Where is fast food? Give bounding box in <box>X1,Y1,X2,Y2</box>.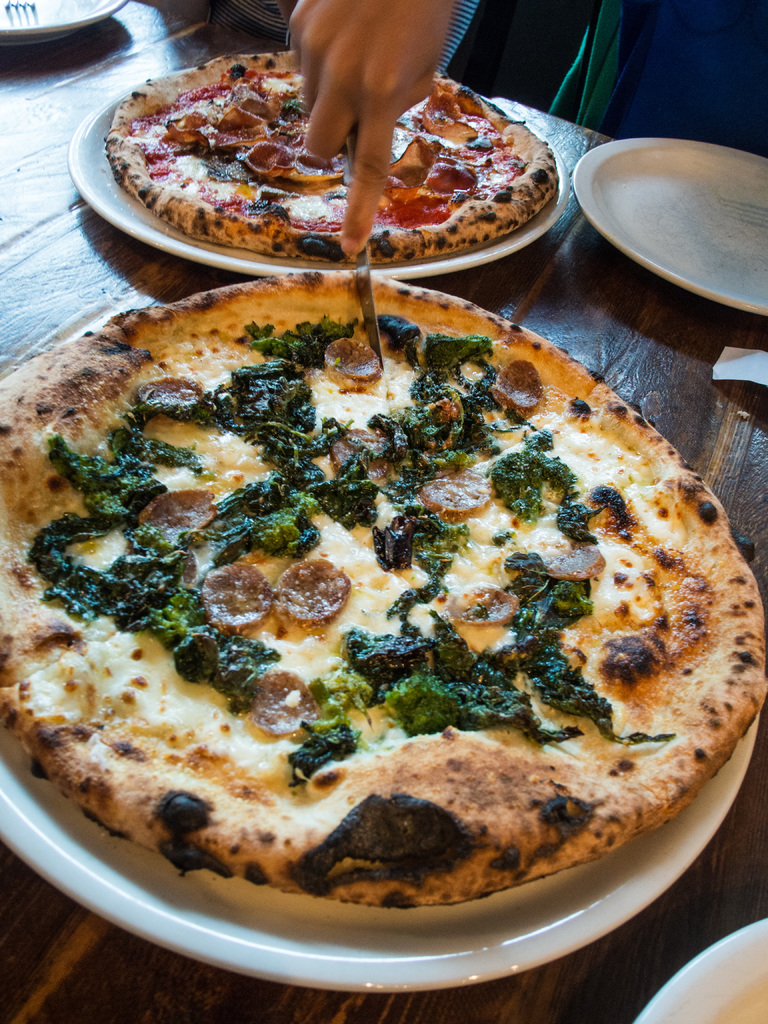
<box>0,270,767,910</box>.
